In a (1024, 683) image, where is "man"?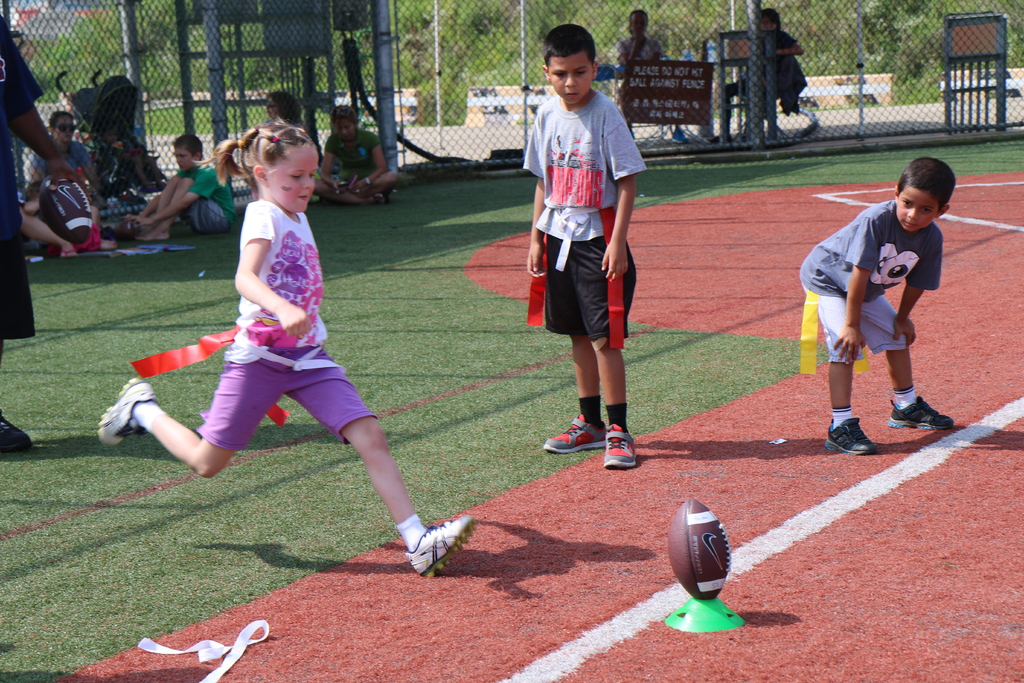
bbox=(25, 113, 102, 234).
